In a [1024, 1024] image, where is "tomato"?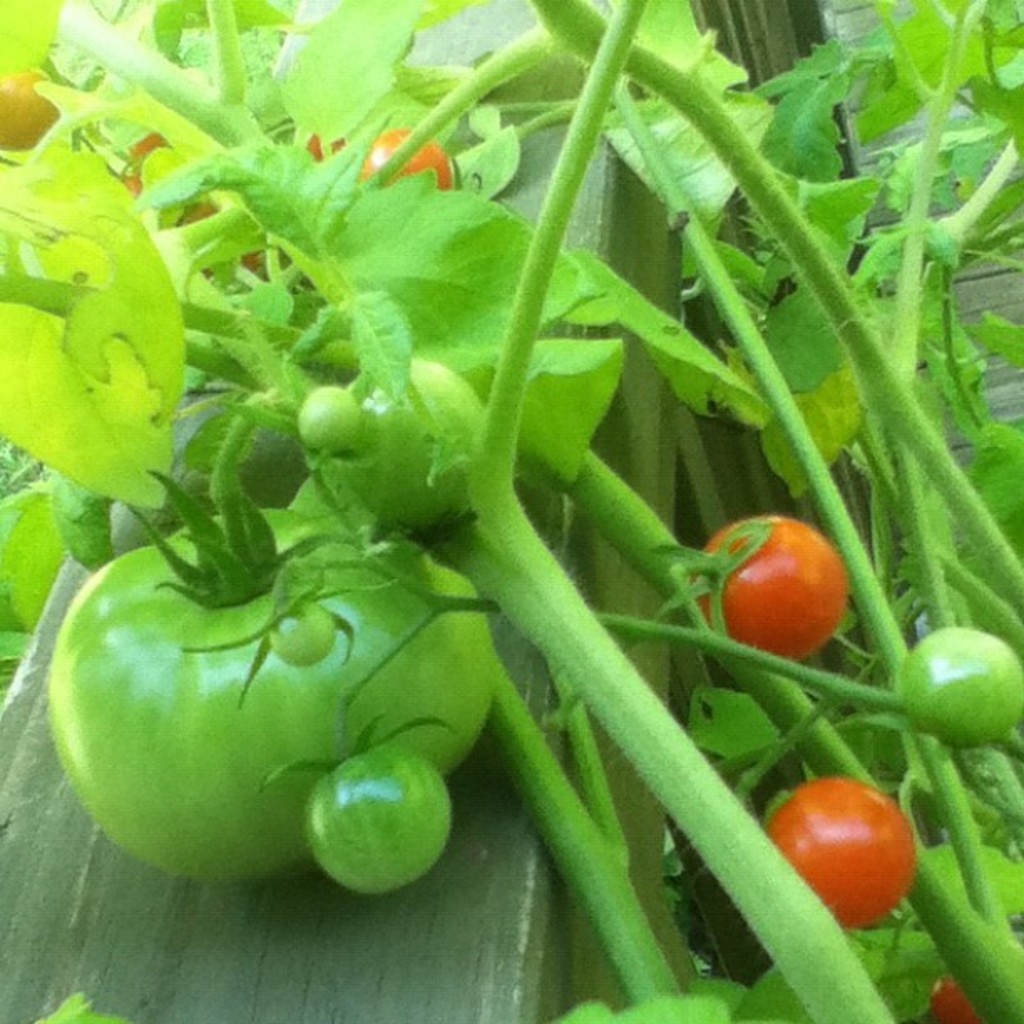
0 77 62 147.
